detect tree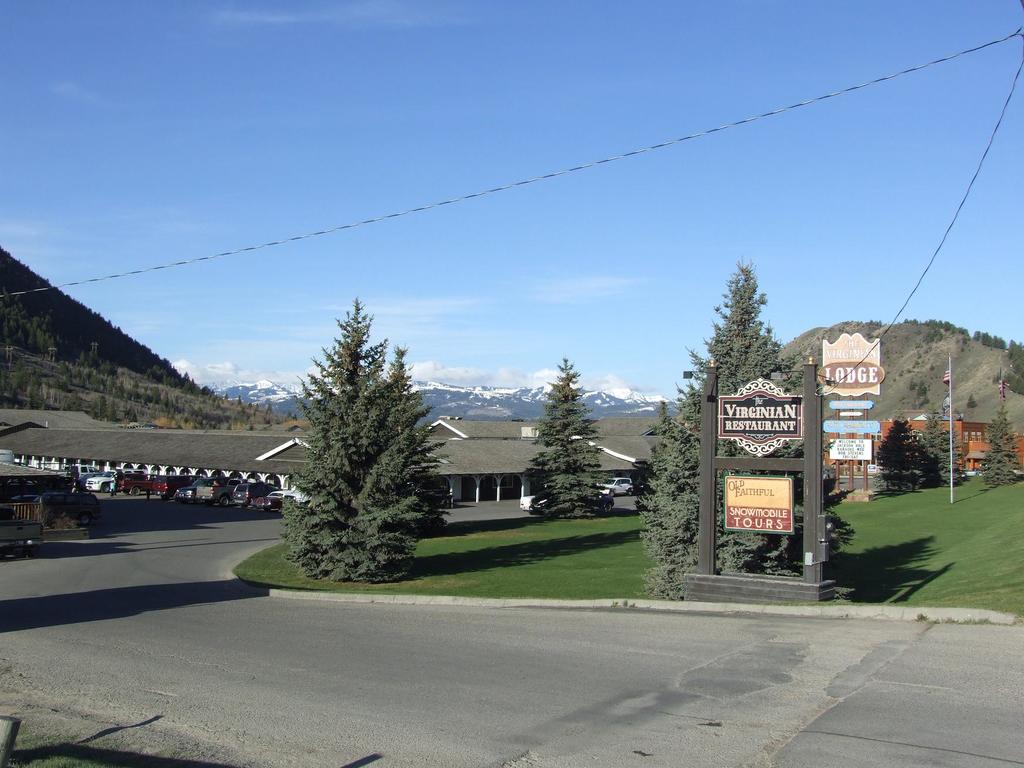
[966, 362, 1023, 481]
